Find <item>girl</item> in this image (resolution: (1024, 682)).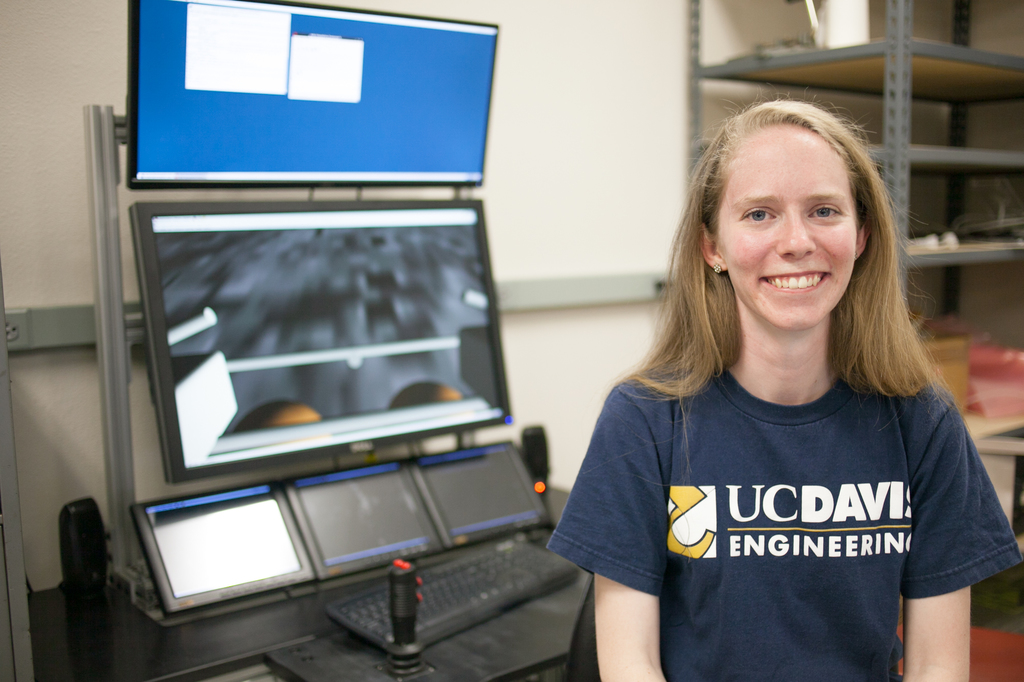
<bbox>543, 83, 1023, 681</bbox>.
